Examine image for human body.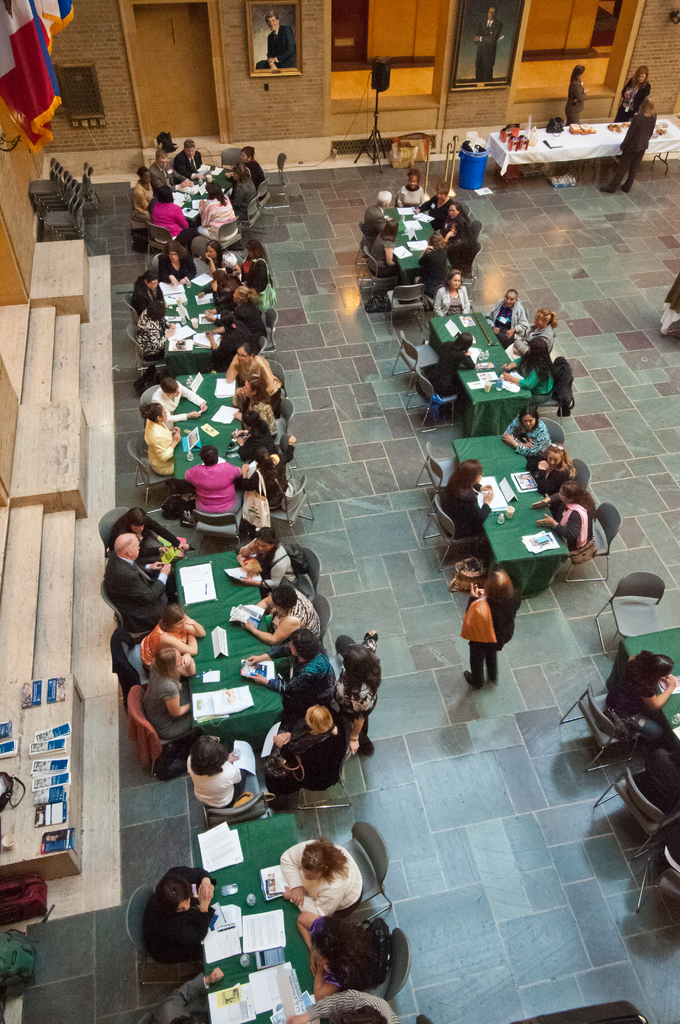
Examination result: bbox(524, 439, 581, 492).
